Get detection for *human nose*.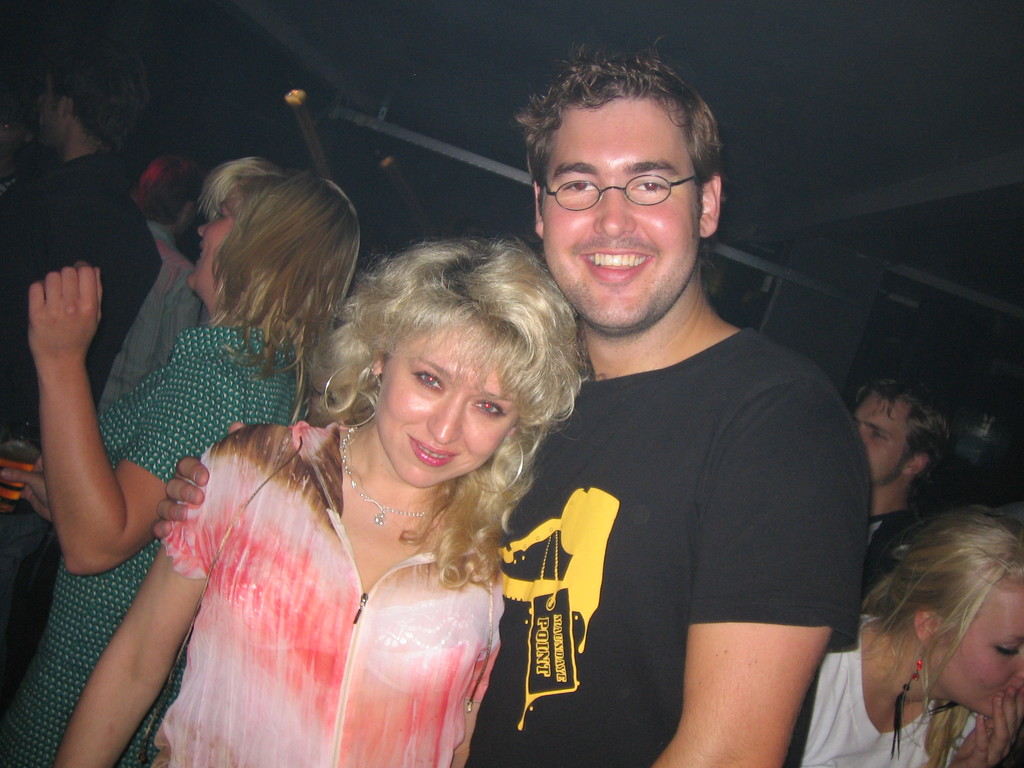
Detection: select_region(421, 394, 457, 446).
